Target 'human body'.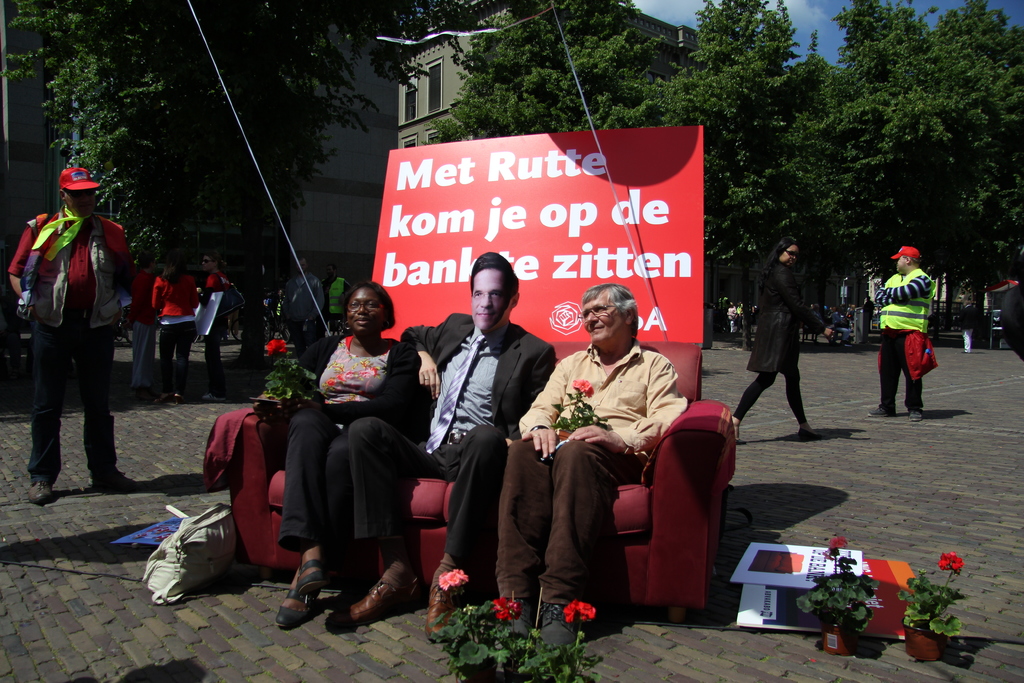
Target region: (157, 282, 199, 393).
